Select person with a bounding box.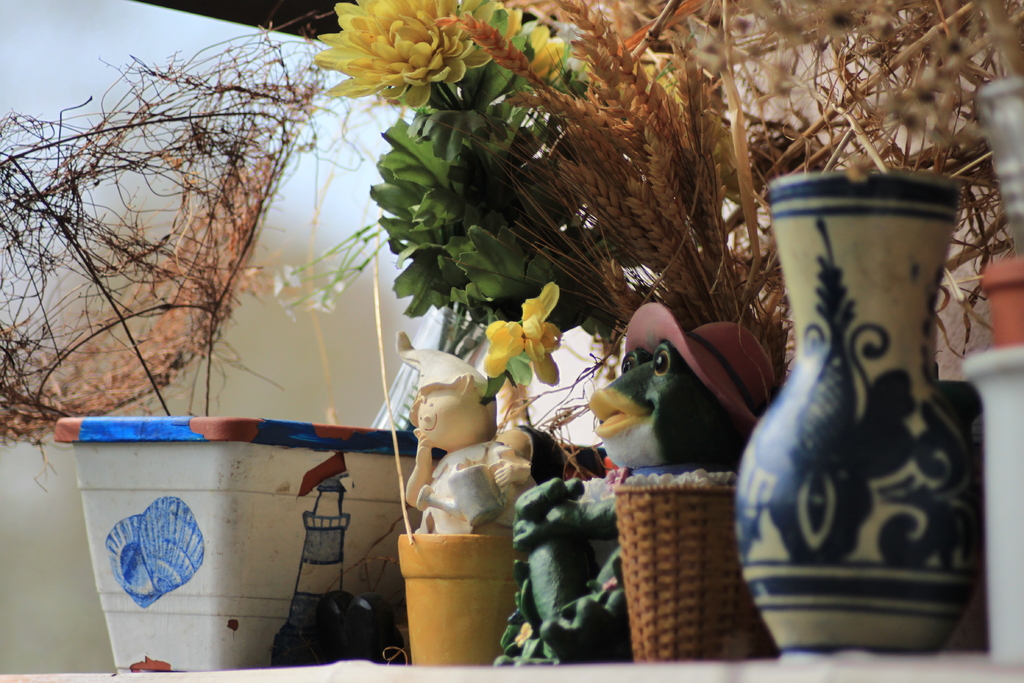
[403,331,538,536].
